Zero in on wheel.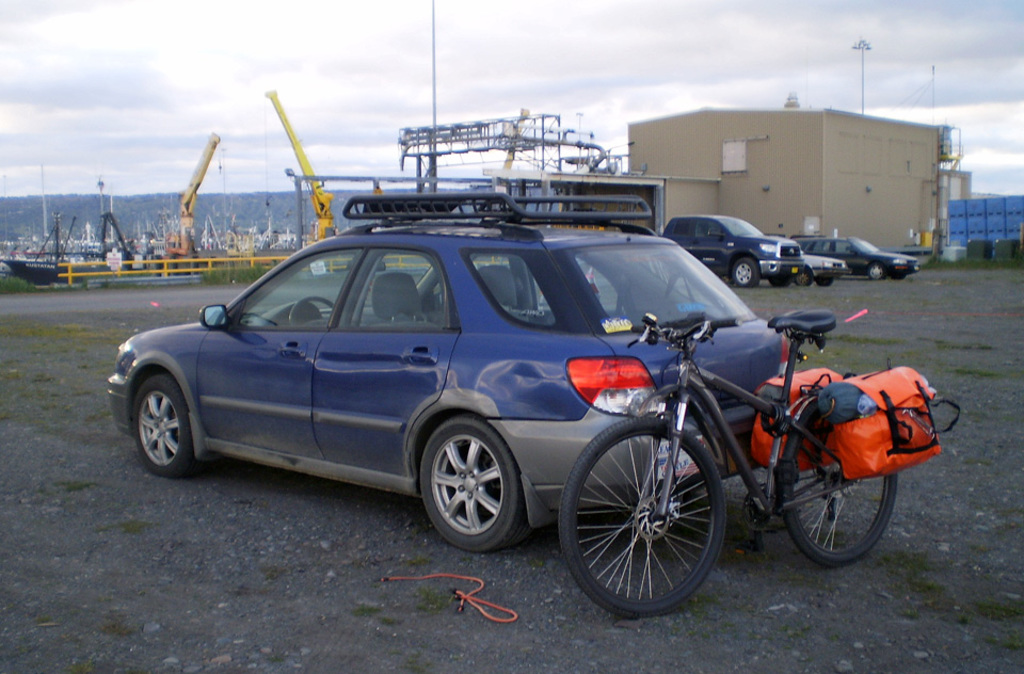
Zeroed in: {"x1": 551, "y1": 413, "x2": 725, "y2": 620}.
